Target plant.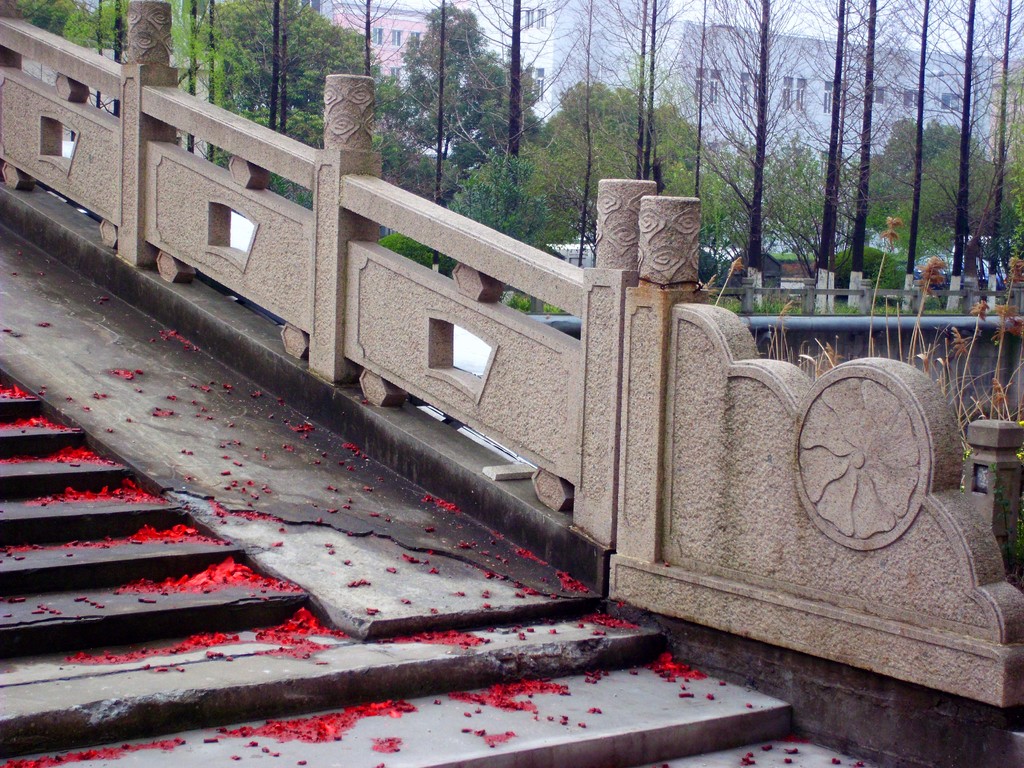
Target region: 910,285,942,315.
